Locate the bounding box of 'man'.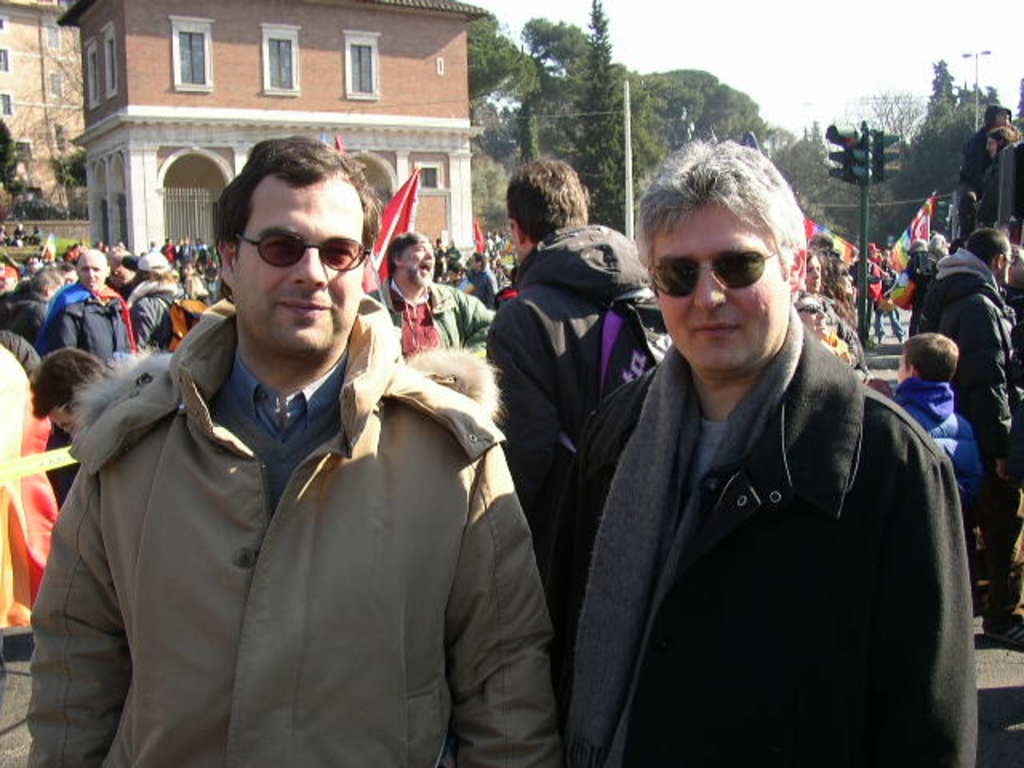
Bounding box: pyautogui.locateOnScreen(8, 254, 53, 347).
